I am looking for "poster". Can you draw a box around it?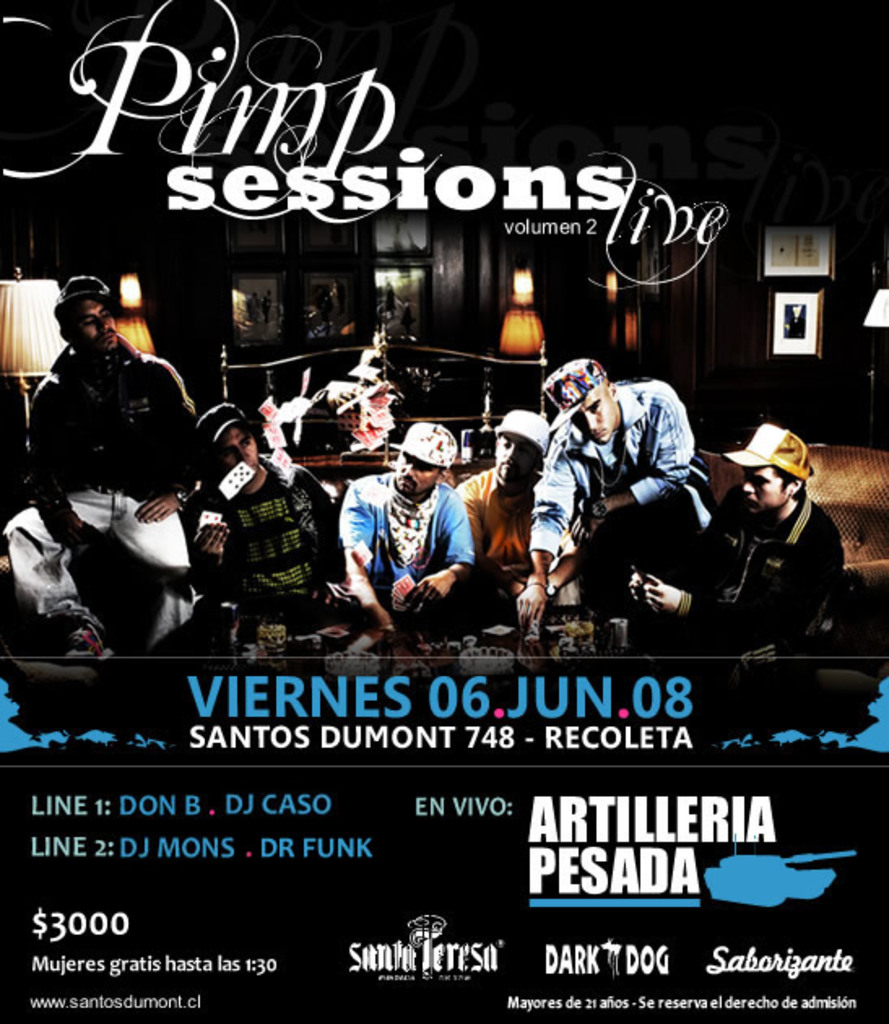
Sure, the bounding box is crop(0, 0, 887, 1022).
